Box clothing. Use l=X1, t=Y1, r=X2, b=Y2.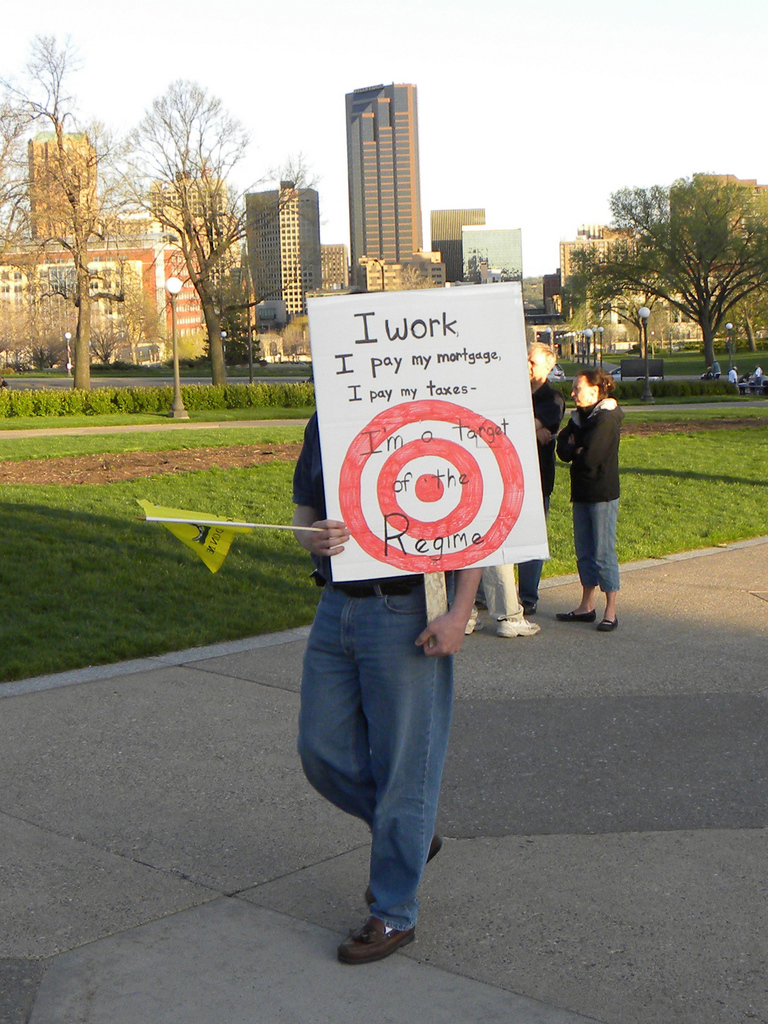
l=301, t=408, r=454, b=923.
